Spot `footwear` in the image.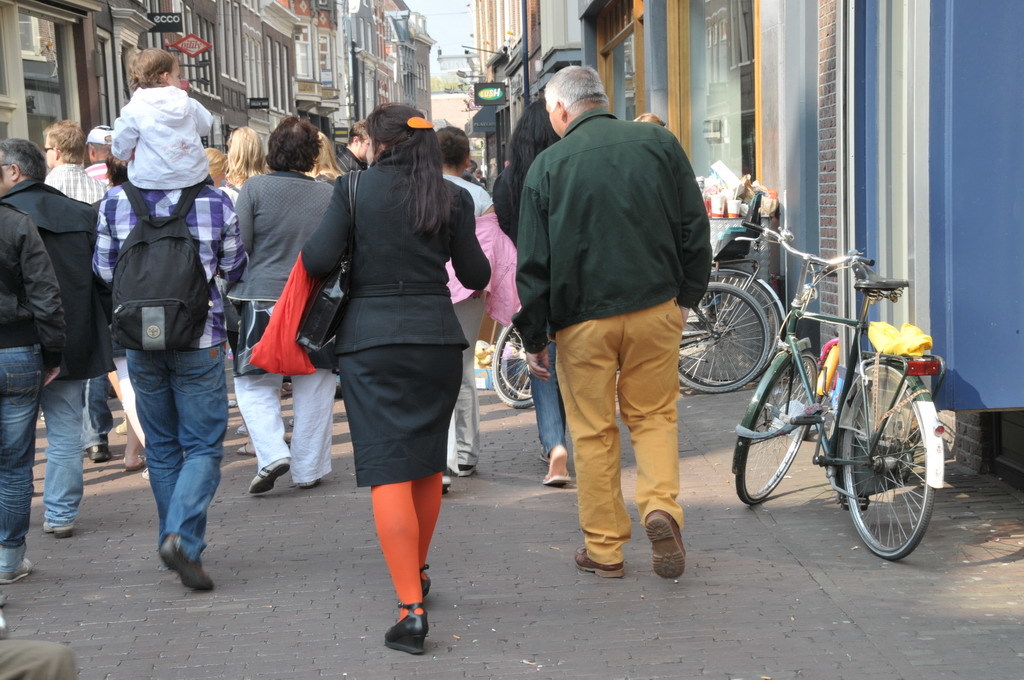
`footwear` found at pyautogui.locateOnScreen(43, 519, 79, 537).
